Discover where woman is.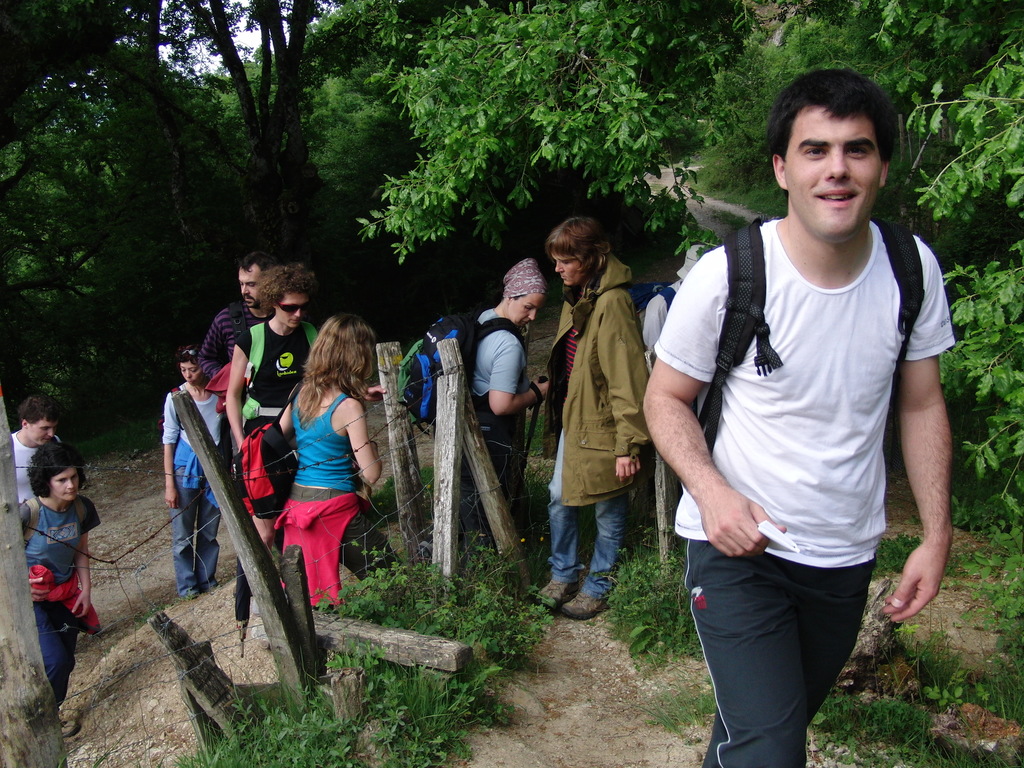
Discovered at rect(529, 216, 653, 618).
